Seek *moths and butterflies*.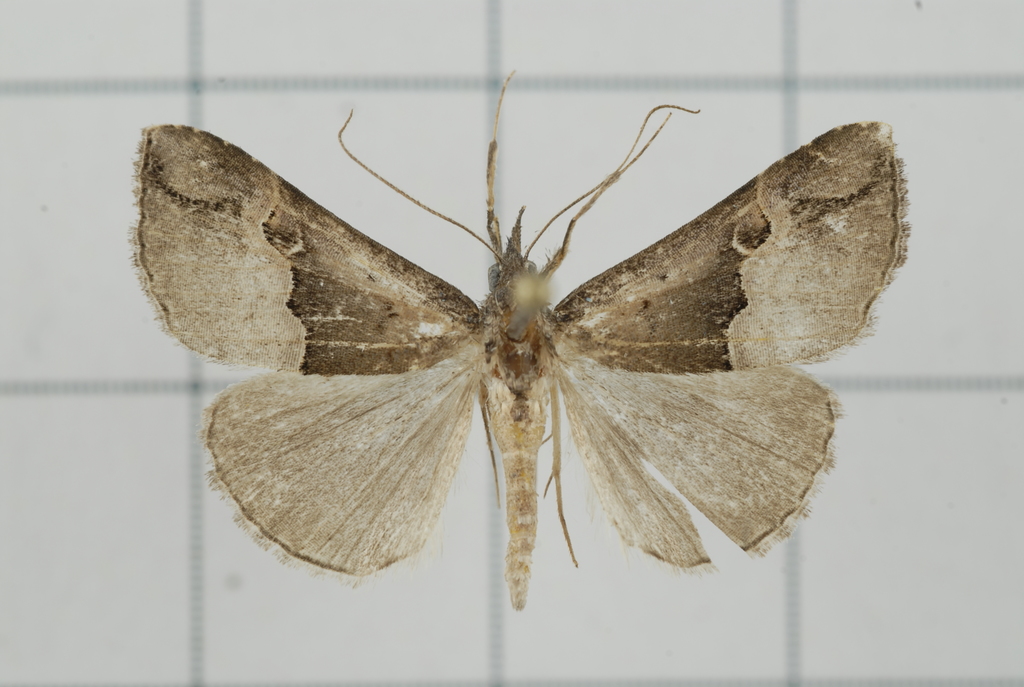
bbox=[126, 72, 913, 612].
